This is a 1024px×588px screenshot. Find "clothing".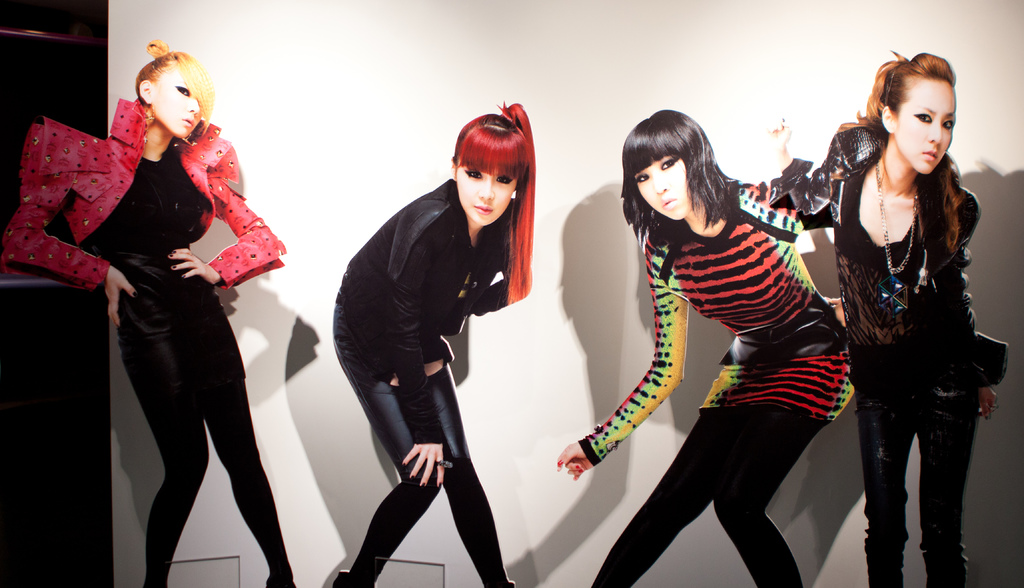
Bounding box: [left=614, top=163, right=858, bottom=535].
